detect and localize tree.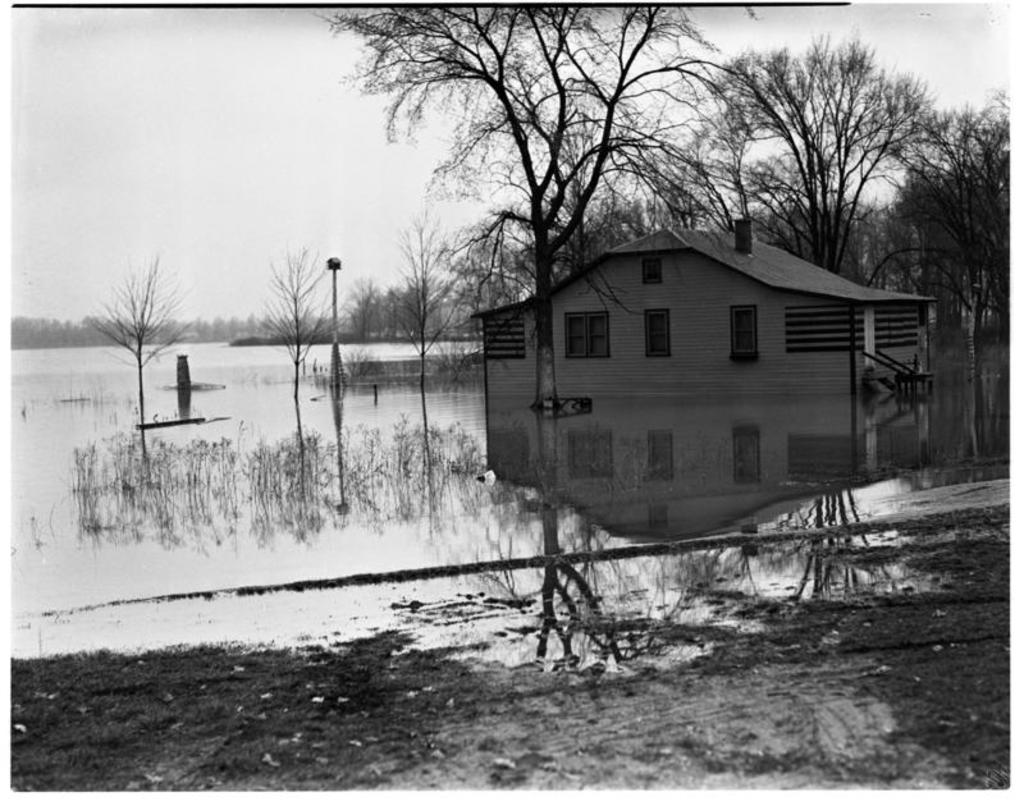
Localized at bbox=[82, 239, 180, 407].
